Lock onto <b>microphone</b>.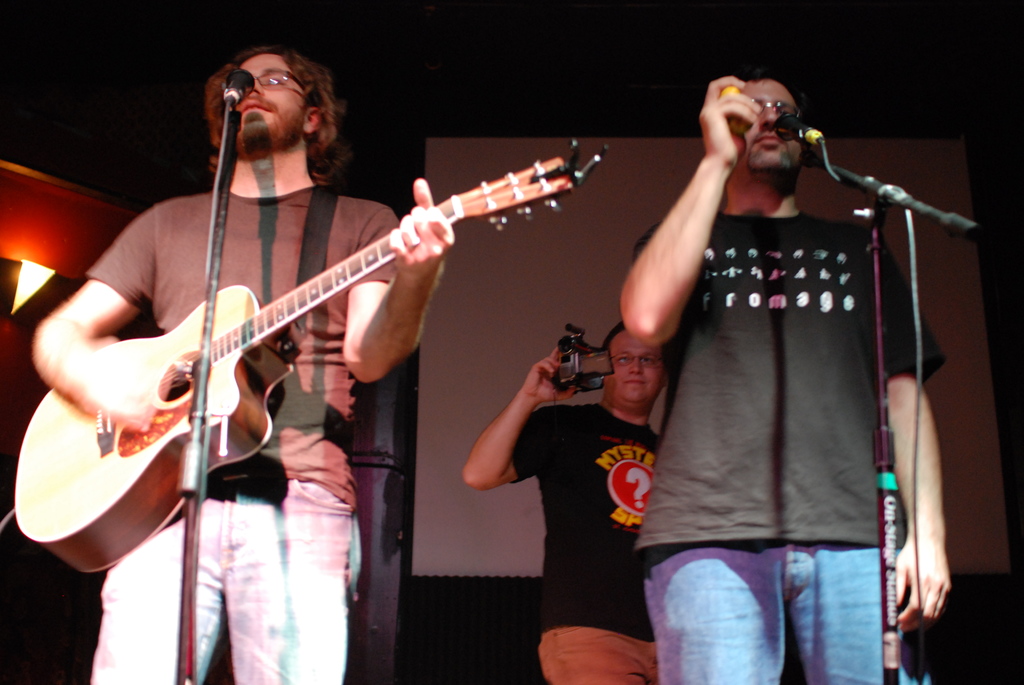
Locked: (776, 111, 828, 146).
